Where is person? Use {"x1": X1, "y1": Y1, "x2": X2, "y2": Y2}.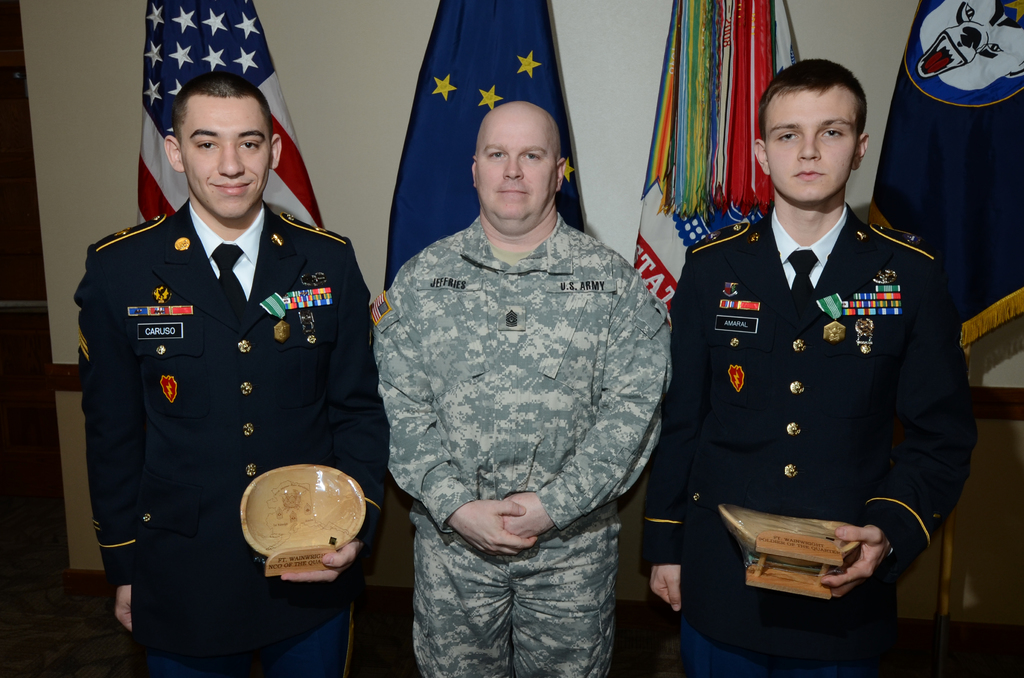
{"x1": 372, "y1": 99, "x2": 671, "y2": 677}.
